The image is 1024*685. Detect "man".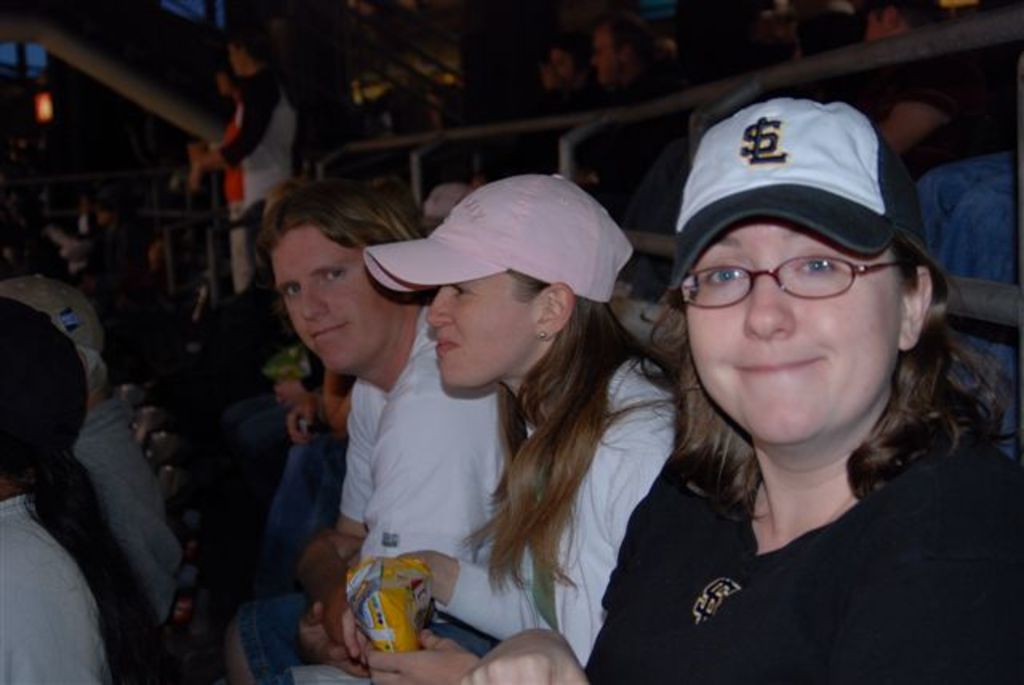
Detection: (left=246, top=192, right=557, bottom=655).
